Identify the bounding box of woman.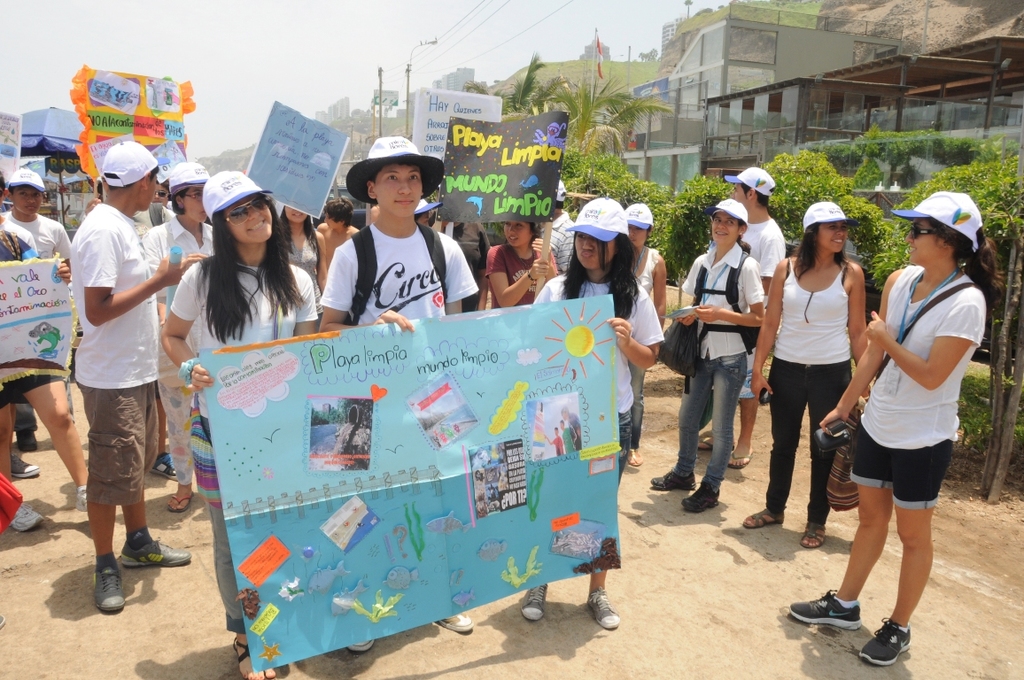
box(648, 197, 767, 514).
